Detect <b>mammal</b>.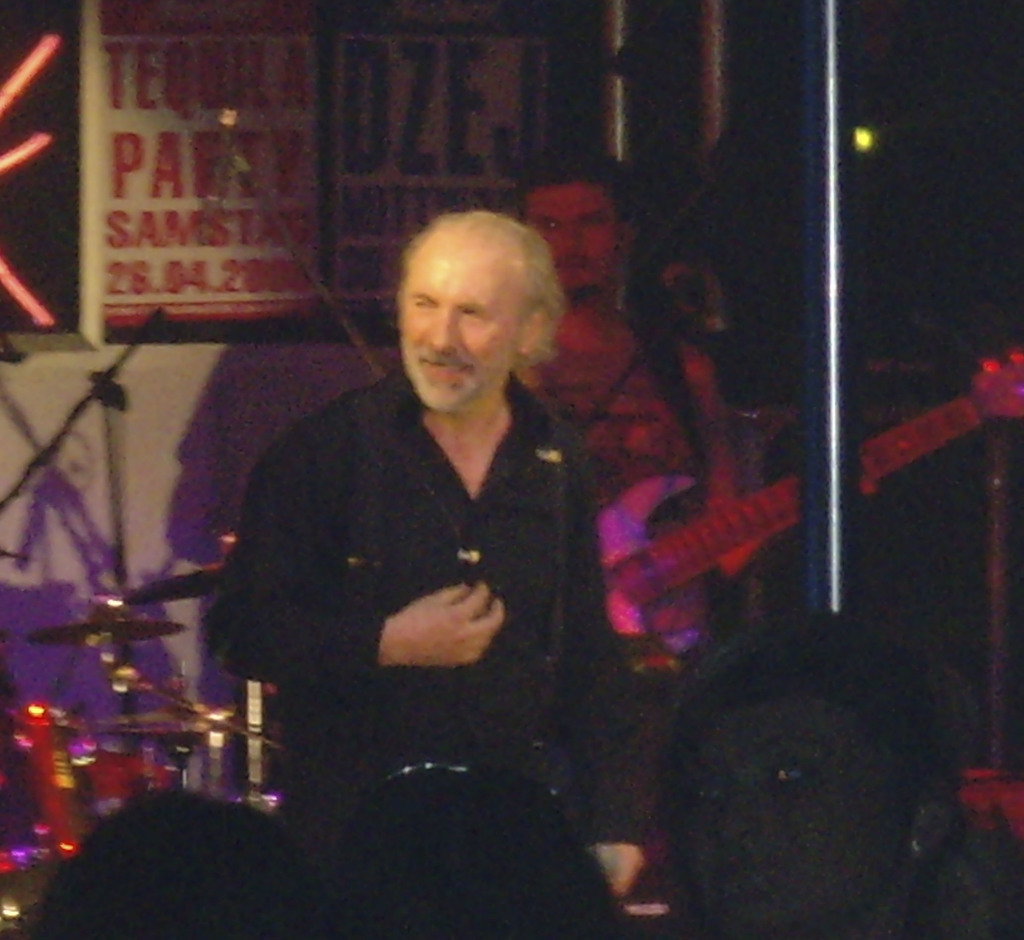
Detected at [328,746,640,939].
